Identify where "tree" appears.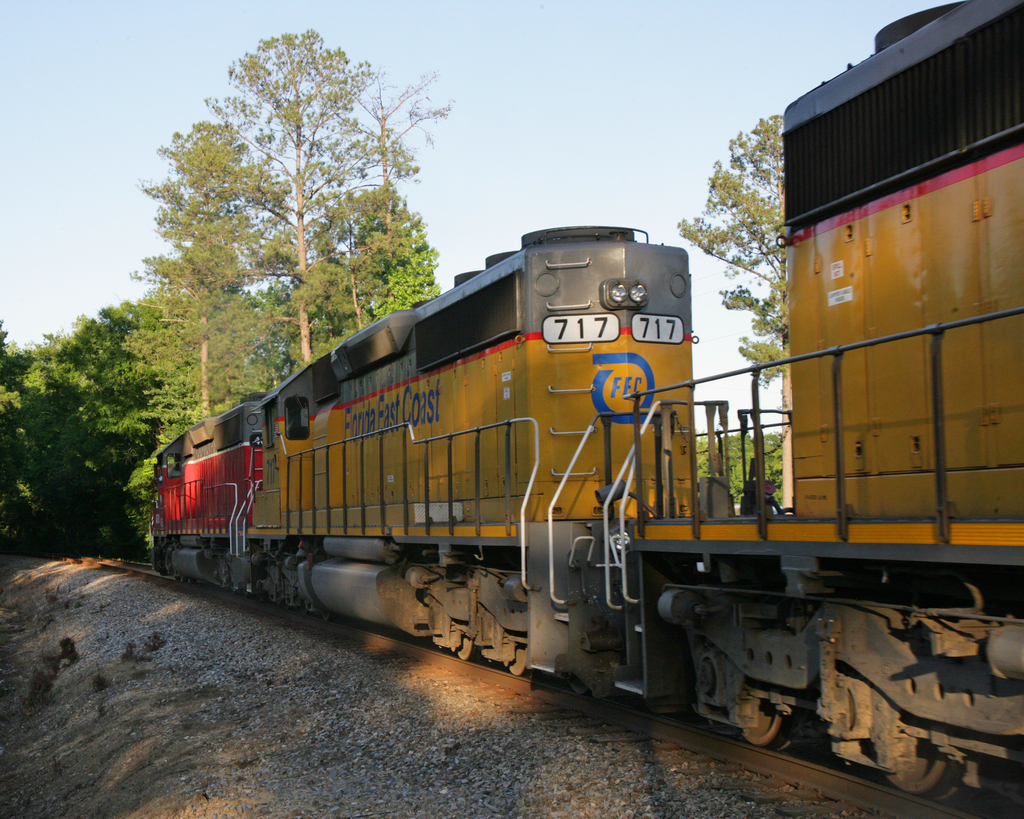
Appears at Rect(0, 290, 362, 557).
